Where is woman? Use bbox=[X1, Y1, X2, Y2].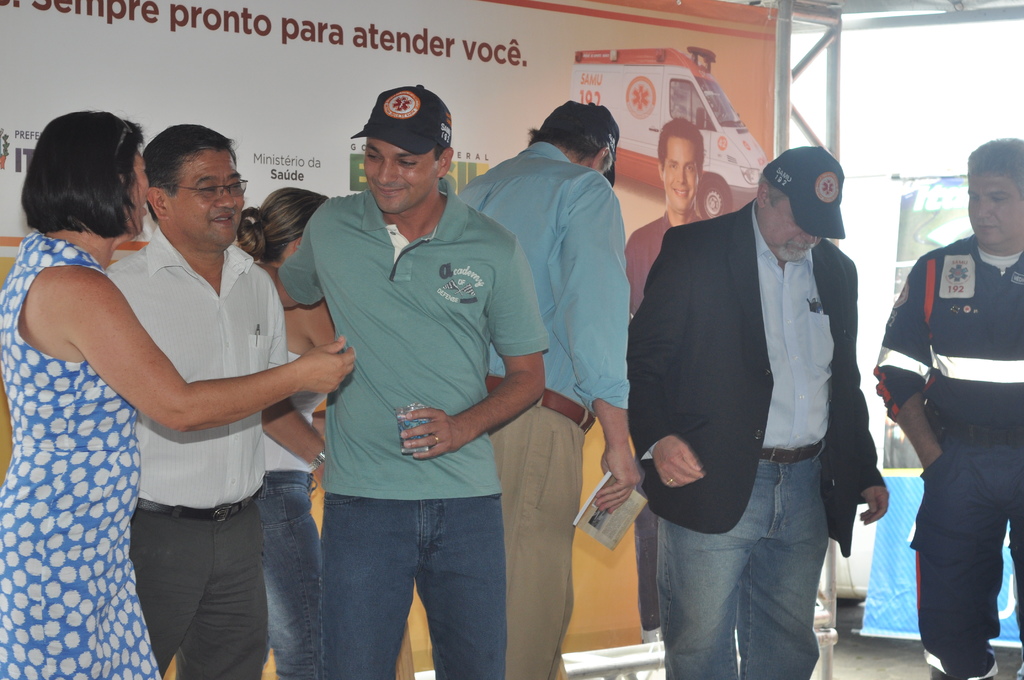
bbox=[0, 111, 356, 679].
